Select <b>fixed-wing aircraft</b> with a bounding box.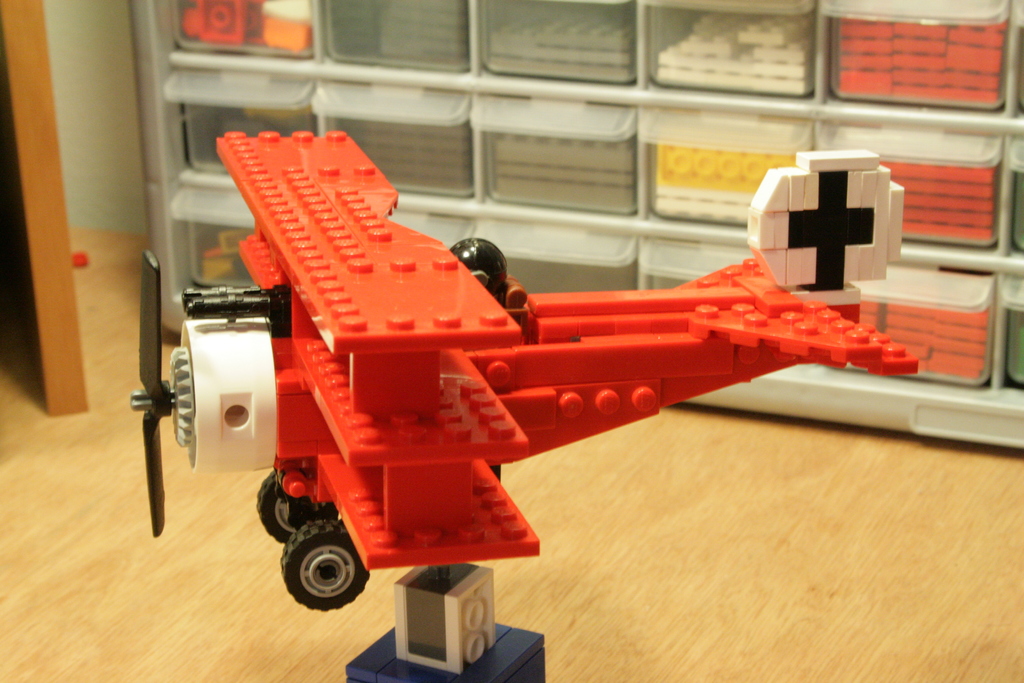
locate(127, 131, 923, 611).
